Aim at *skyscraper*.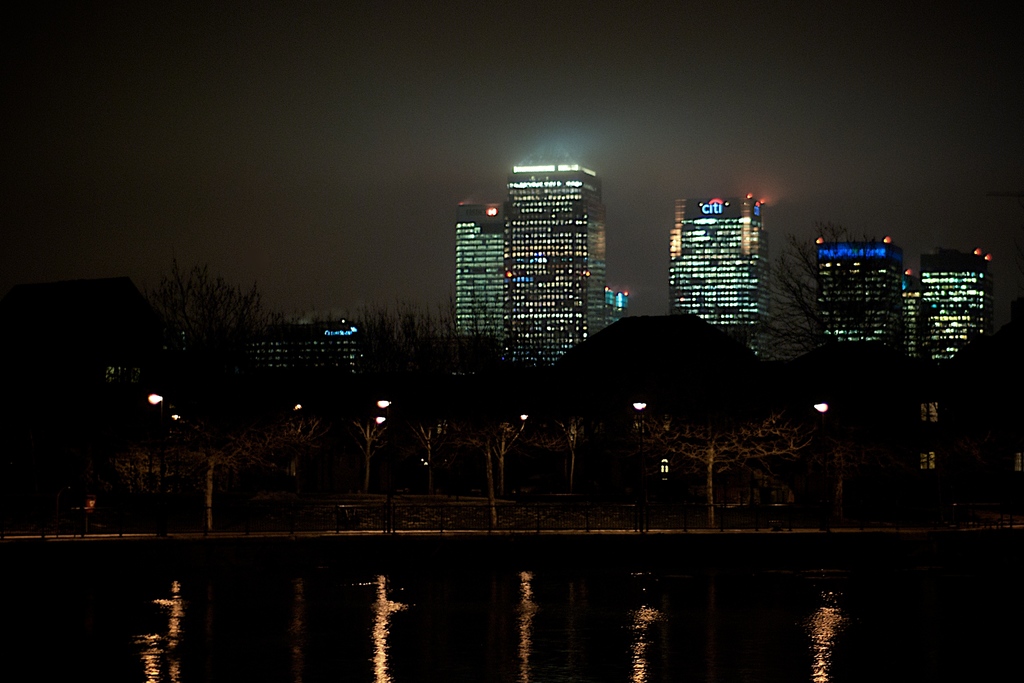
Aimed at {"left": 452, "top": 193, "right": 512, "bottom": 350}.
